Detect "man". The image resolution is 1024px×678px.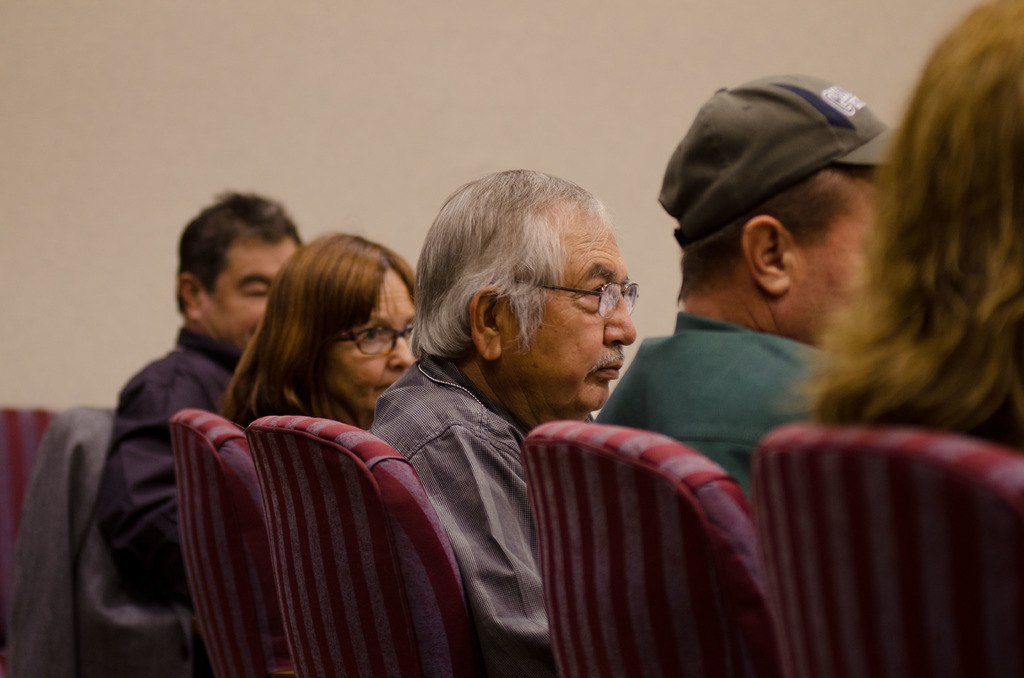
pyautogui.locateOnScreen(96, 184, 307, 677).
